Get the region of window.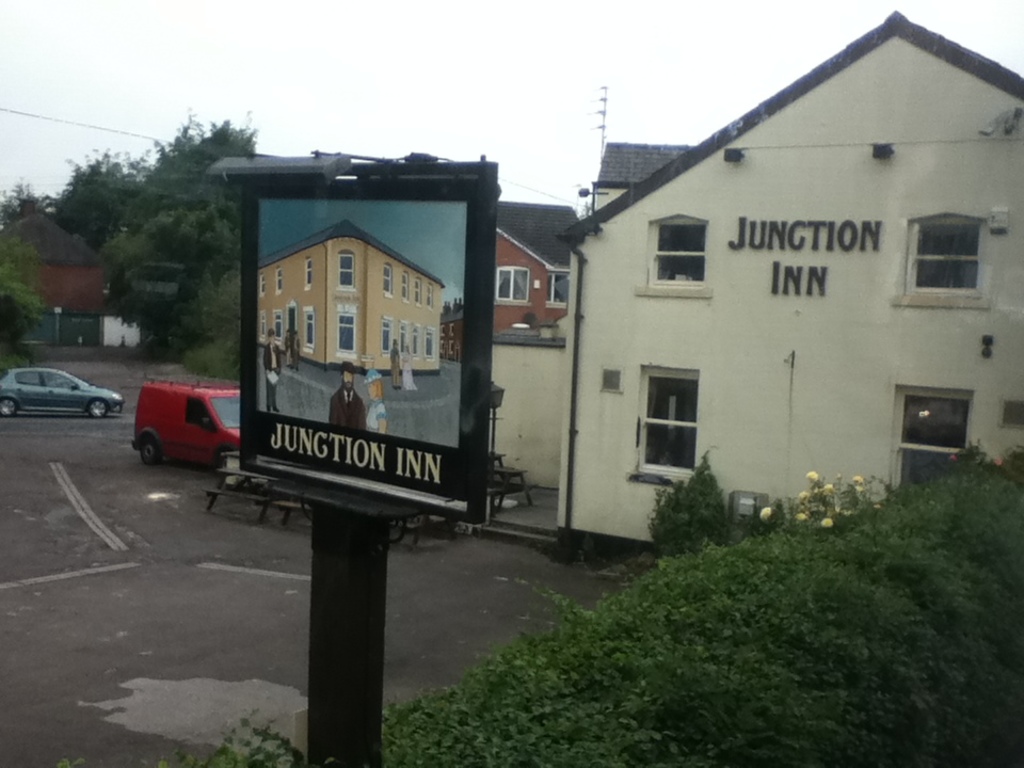
913, 194, 991, 295.
